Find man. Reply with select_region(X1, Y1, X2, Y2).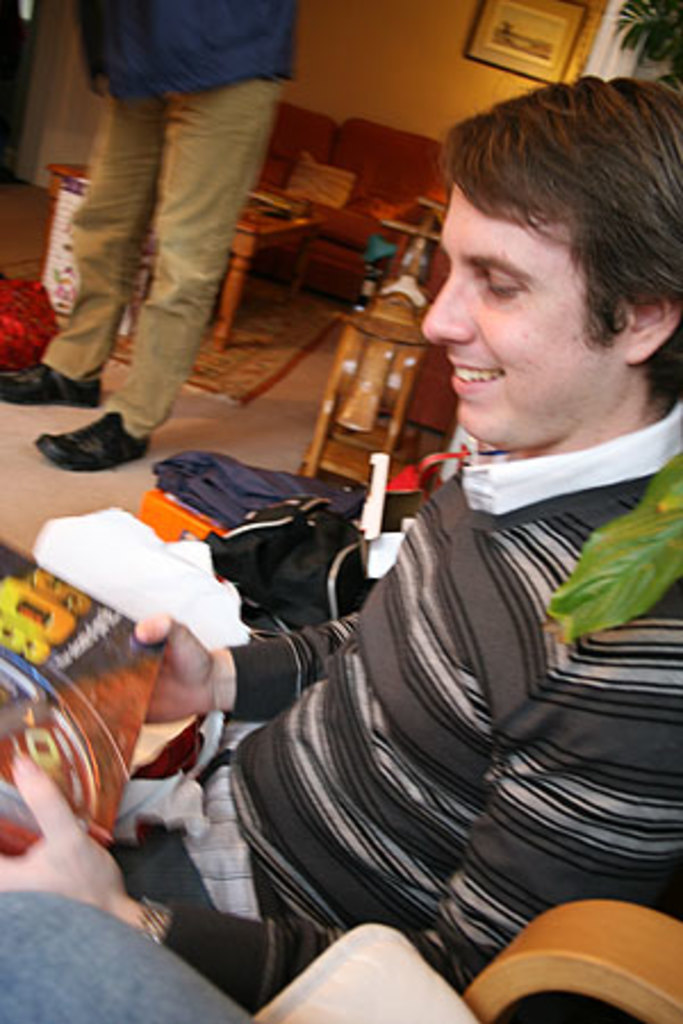
select_region(100, 86, 681, 1013).
